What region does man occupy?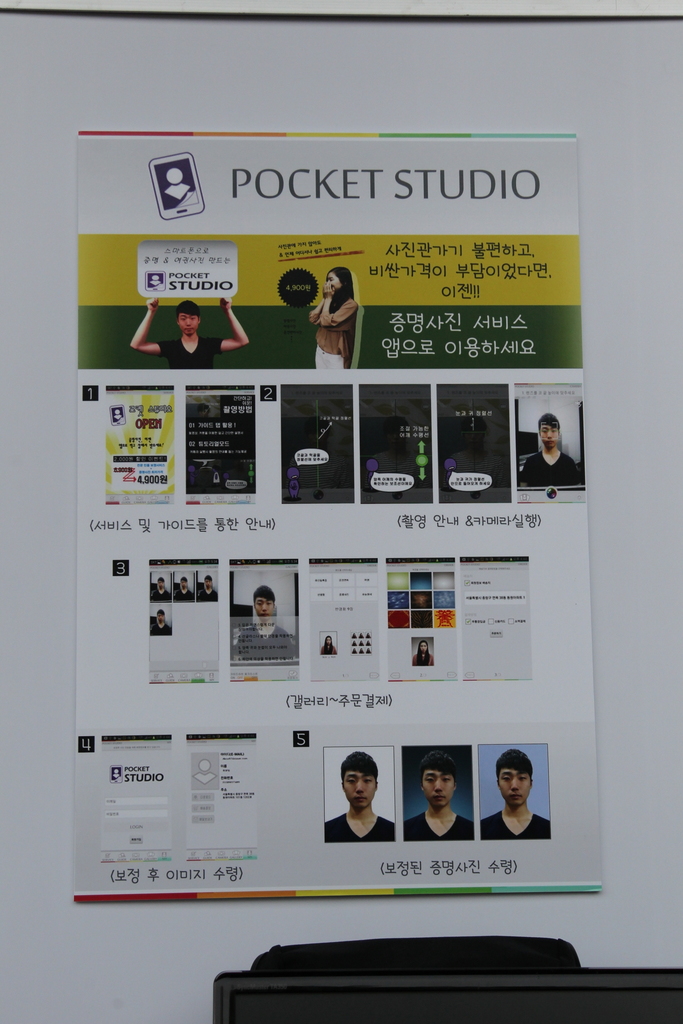
box(200, 573, 219, 603).
